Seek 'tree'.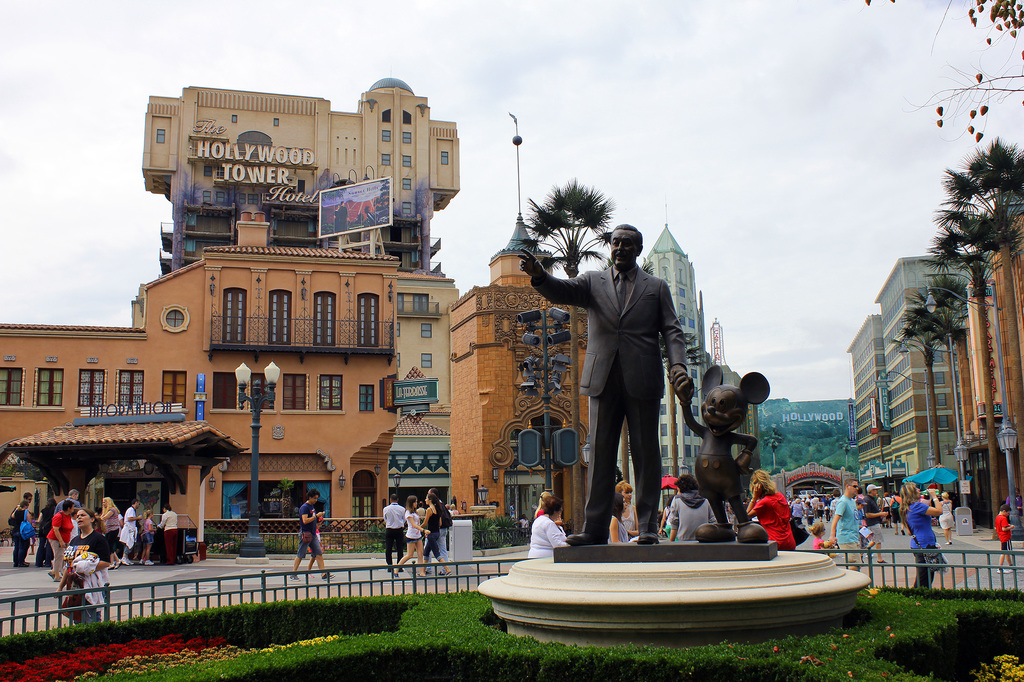
[511, 177, 619, 529].
